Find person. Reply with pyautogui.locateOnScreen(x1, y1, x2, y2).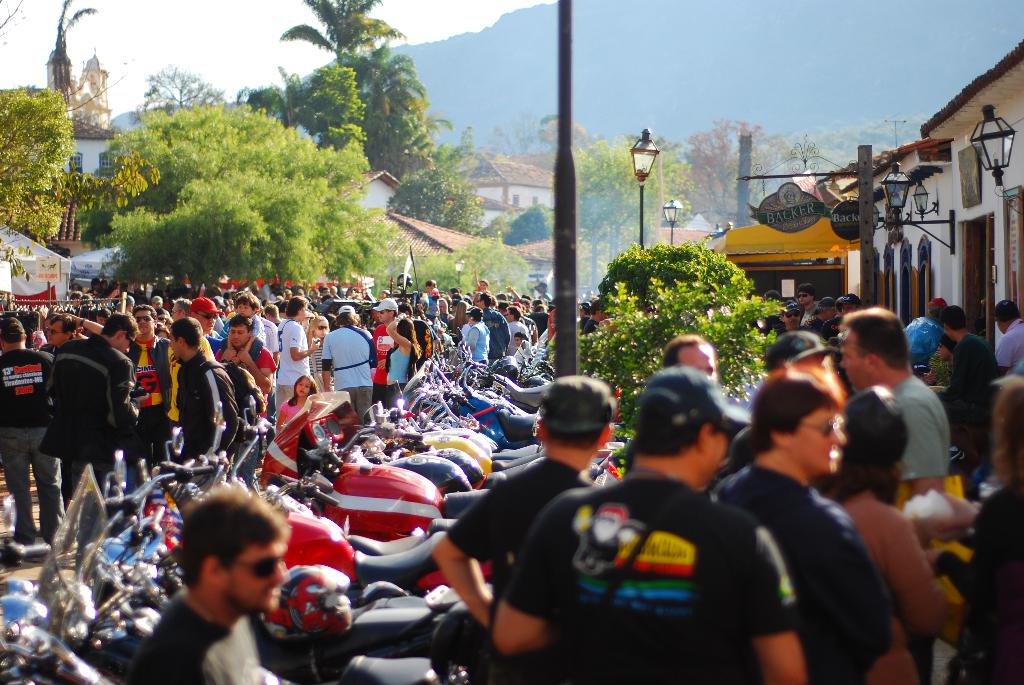
pyautogui.locateOnScreen(945, 297, 994, 432).
